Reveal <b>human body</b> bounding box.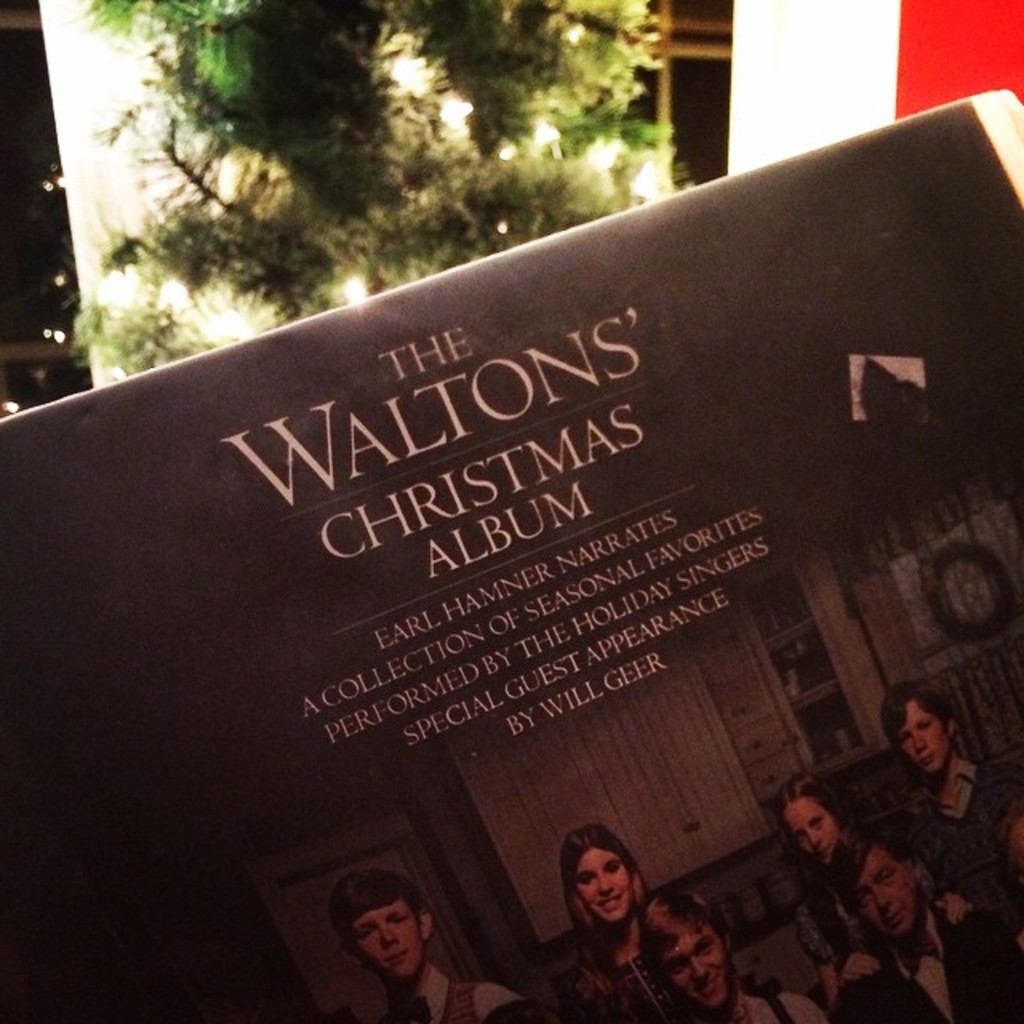
Revealed: l=824, t=830, r=1022, b=1022.
